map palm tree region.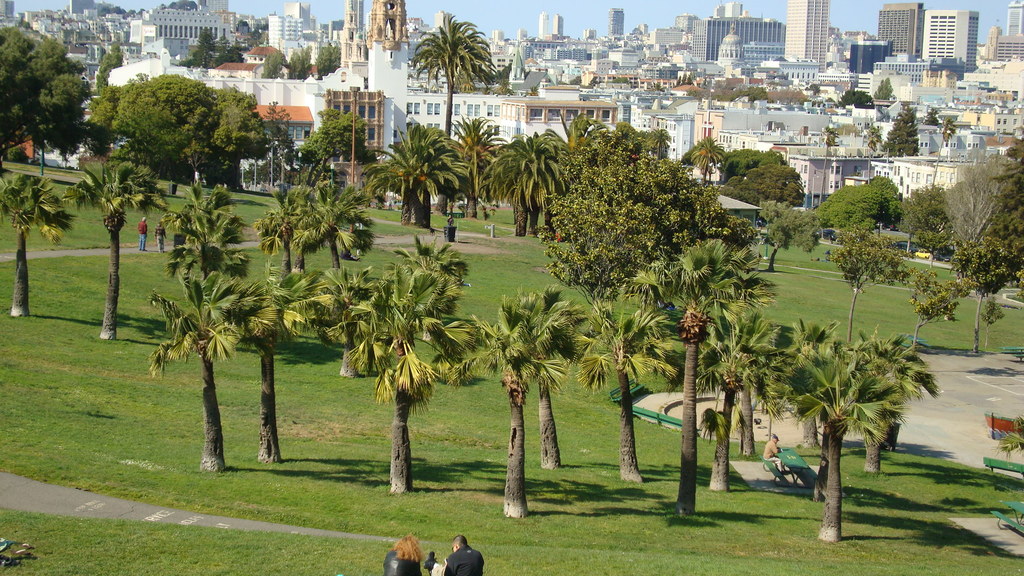
Mapped to {"x1": 634, "y1": 255, "x2": 747, "y2": 486}.
